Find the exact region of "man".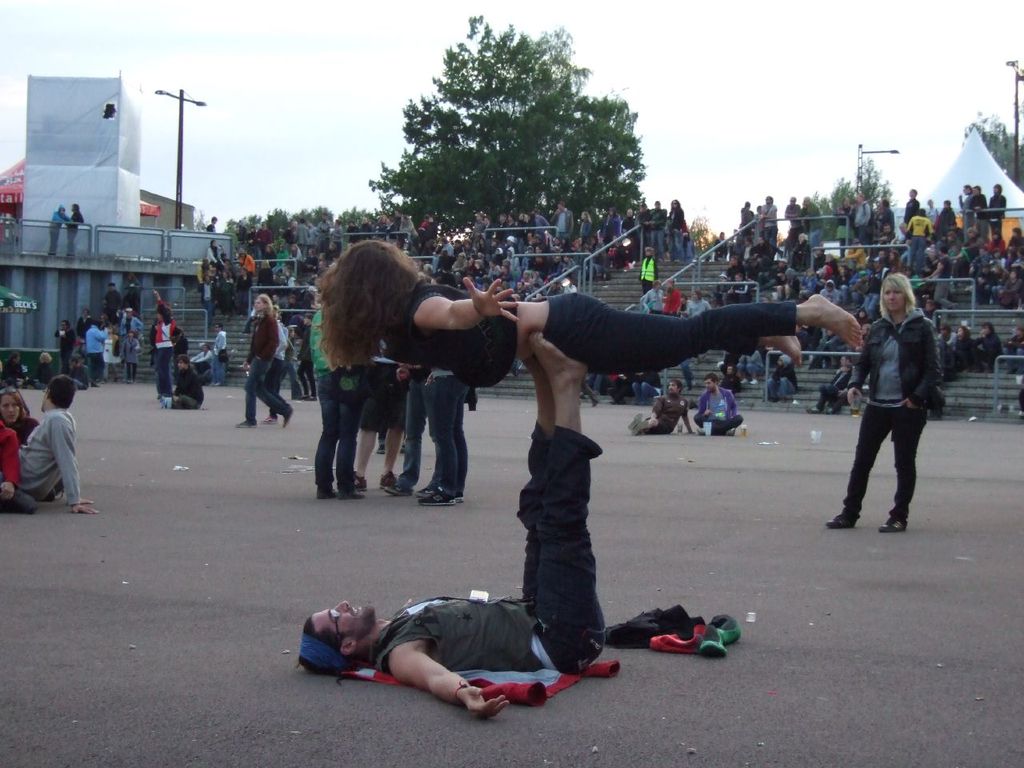
Exact region: [x1=990, y1=183, x2=1006, y2=247].
